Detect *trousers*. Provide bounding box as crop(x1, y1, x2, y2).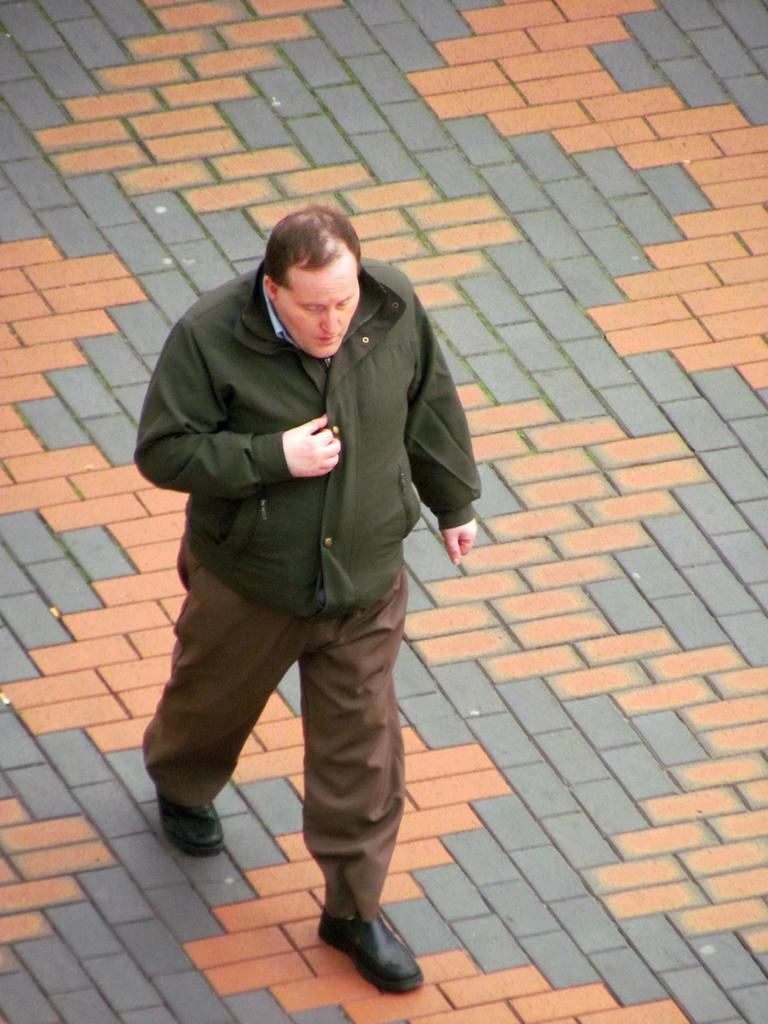
crop(132, 526, 408, 911).
